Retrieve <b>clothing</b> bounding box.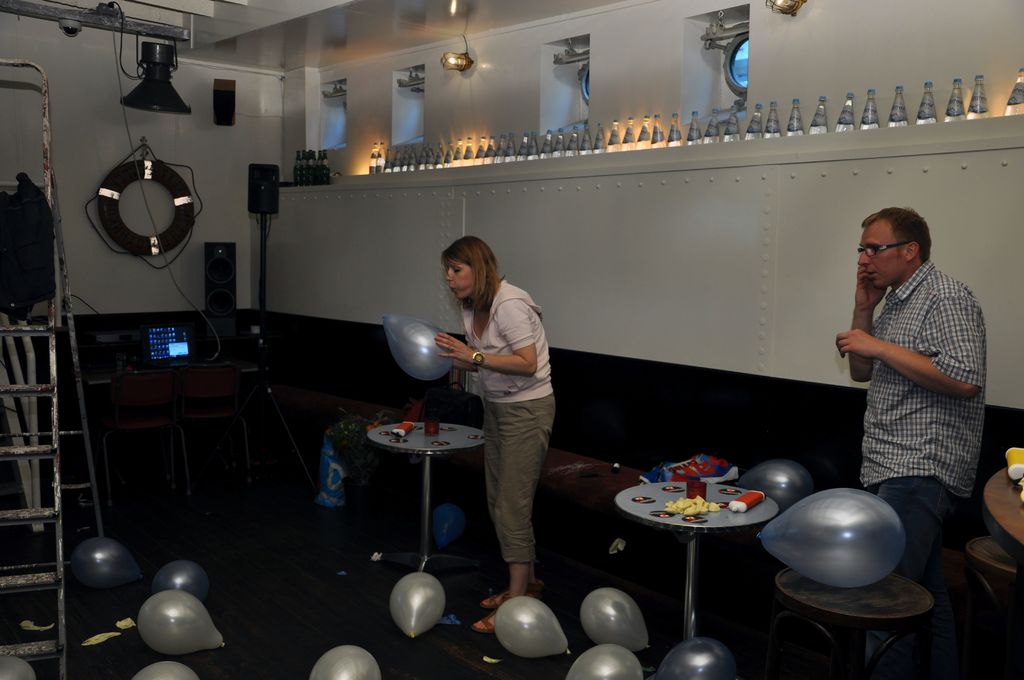
Bounding box: pyautogui.locateOnScreen(858, 259, 991, 679).
